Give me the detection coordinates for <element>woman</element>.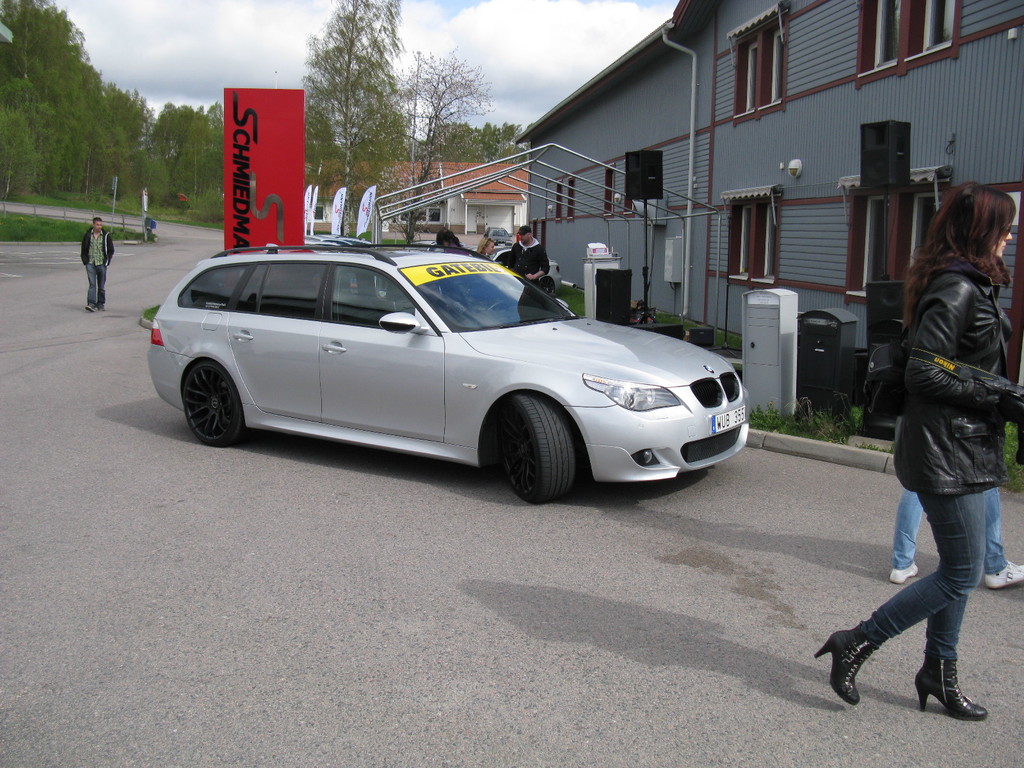
bbox=(841, 168, 1023, 740).
